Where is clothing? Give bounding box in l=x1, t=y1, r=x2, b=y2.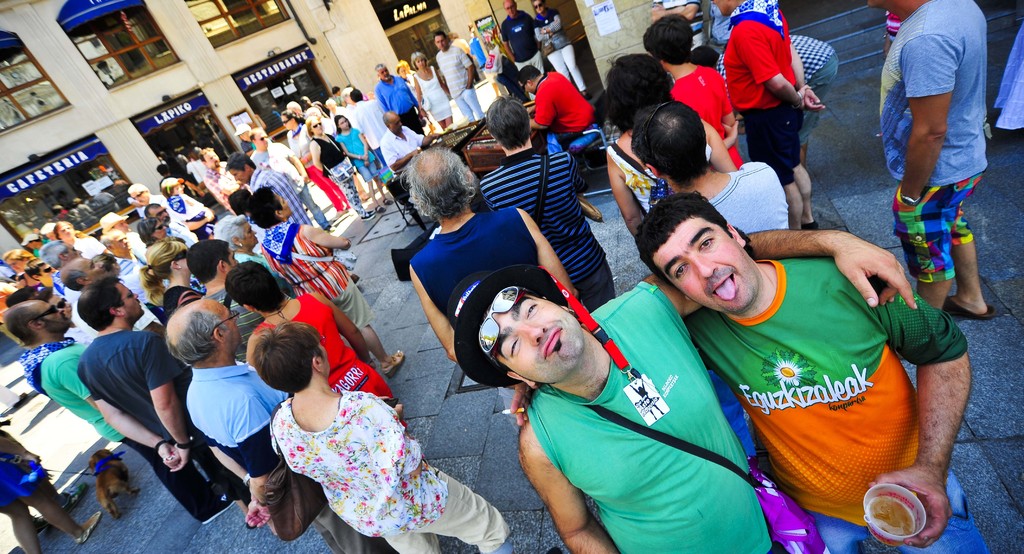
l=187, t=159, r=207, b=188.
